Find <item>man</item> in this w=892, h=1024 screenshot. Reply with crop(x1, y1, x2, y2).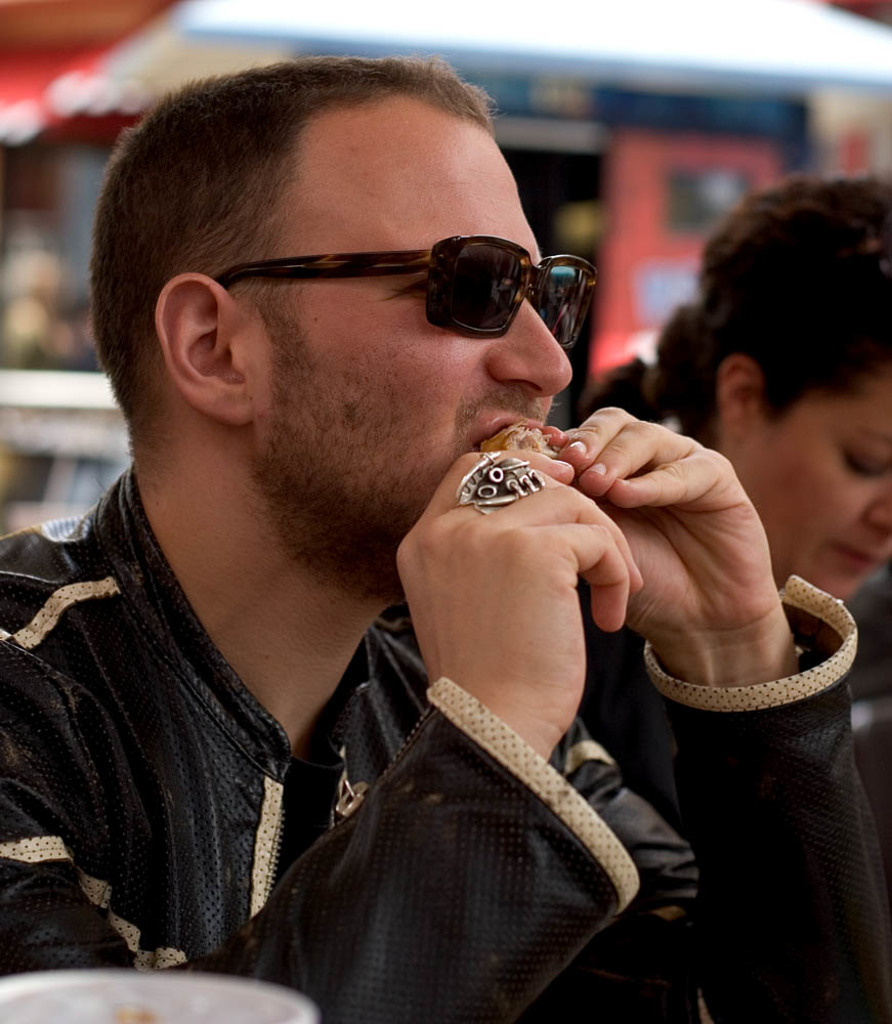
crop(0, 37, 824, 972).
